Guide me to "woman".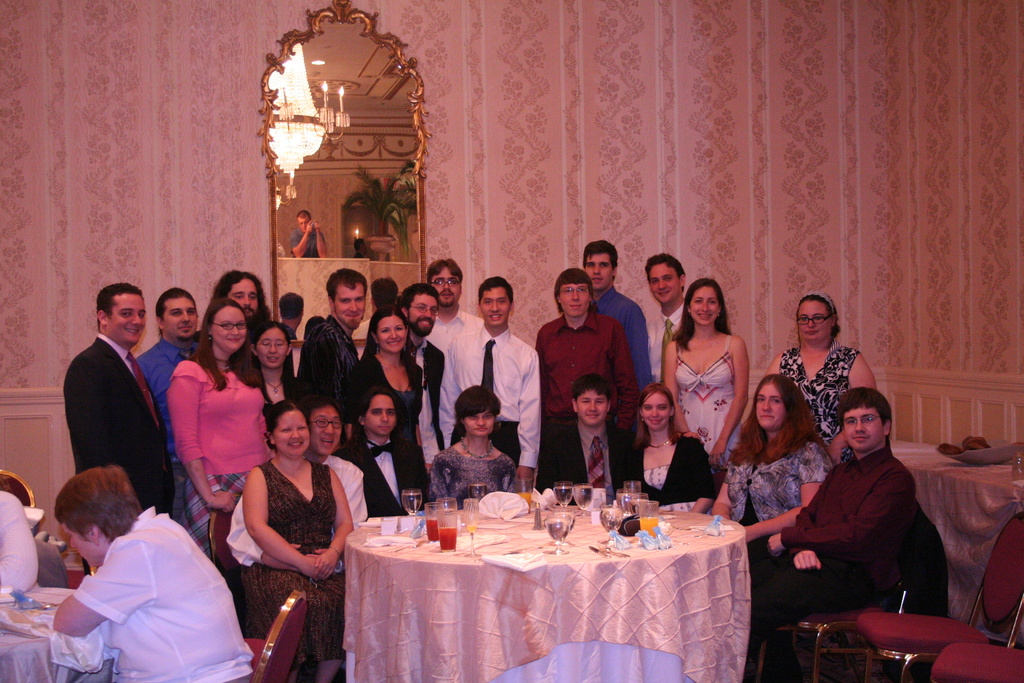
Guidance: (626, 384, 709, 513).
